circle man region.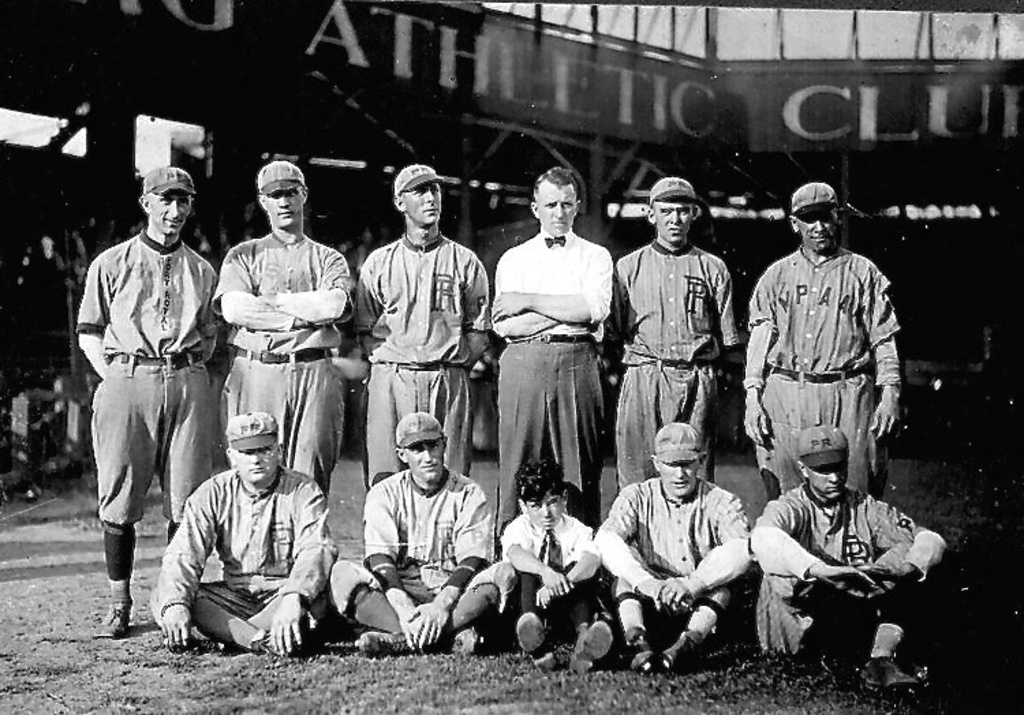
Region: box(492, 176, 603, 527).
